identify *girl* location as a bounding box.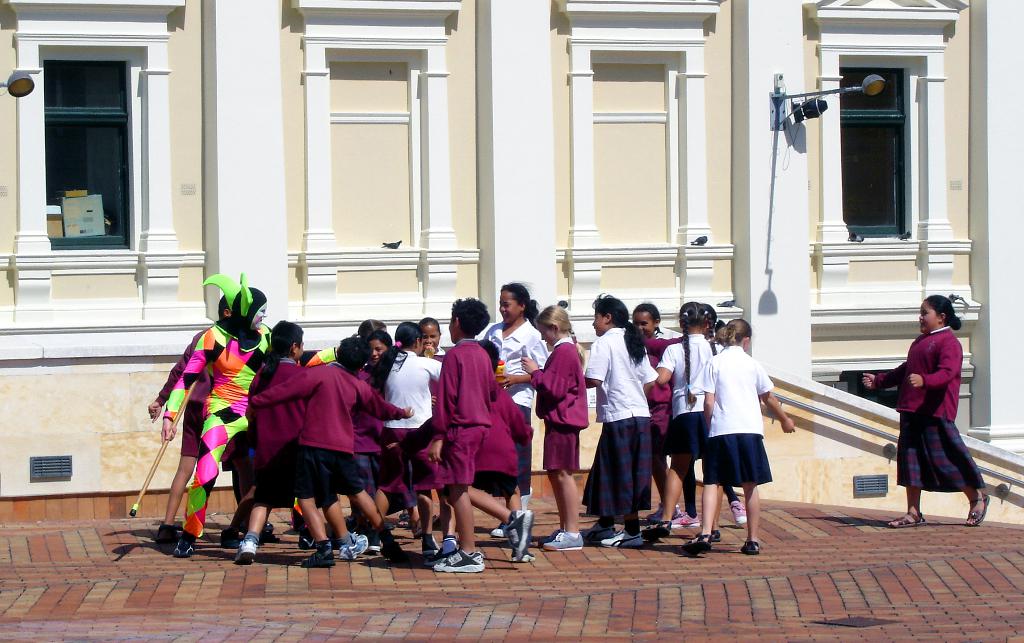
{"x1": 859, "y1": 289, "x2": 986, "y2": 521}.
